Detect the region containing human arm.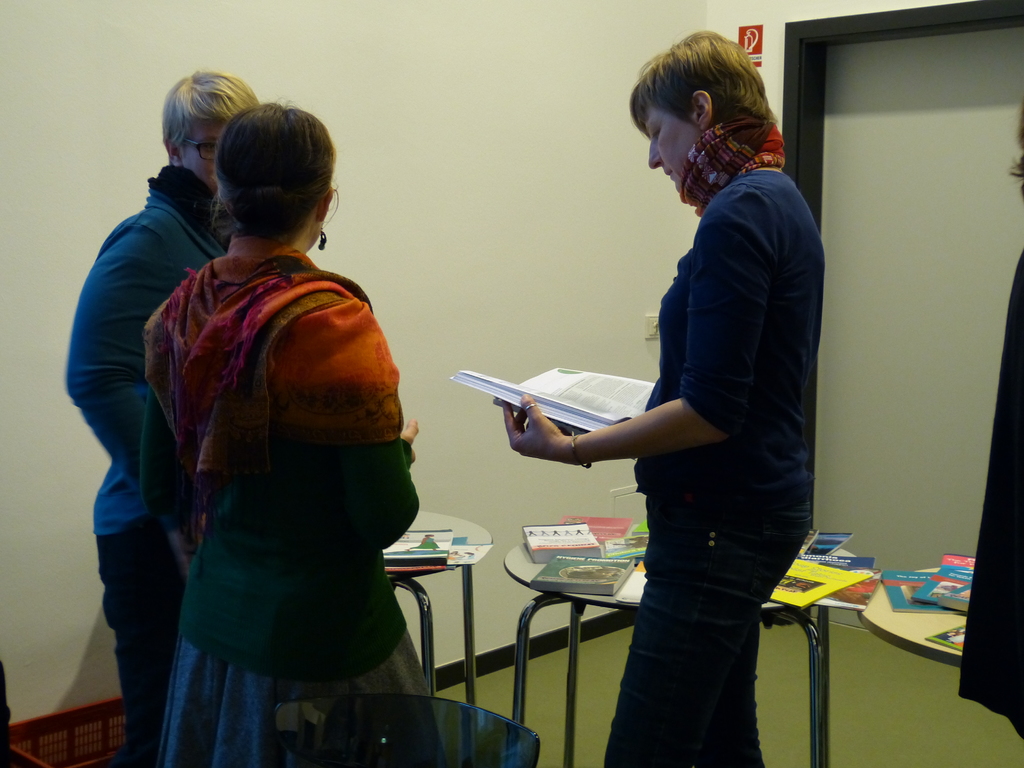
box=[324, 304, 423, 554].
